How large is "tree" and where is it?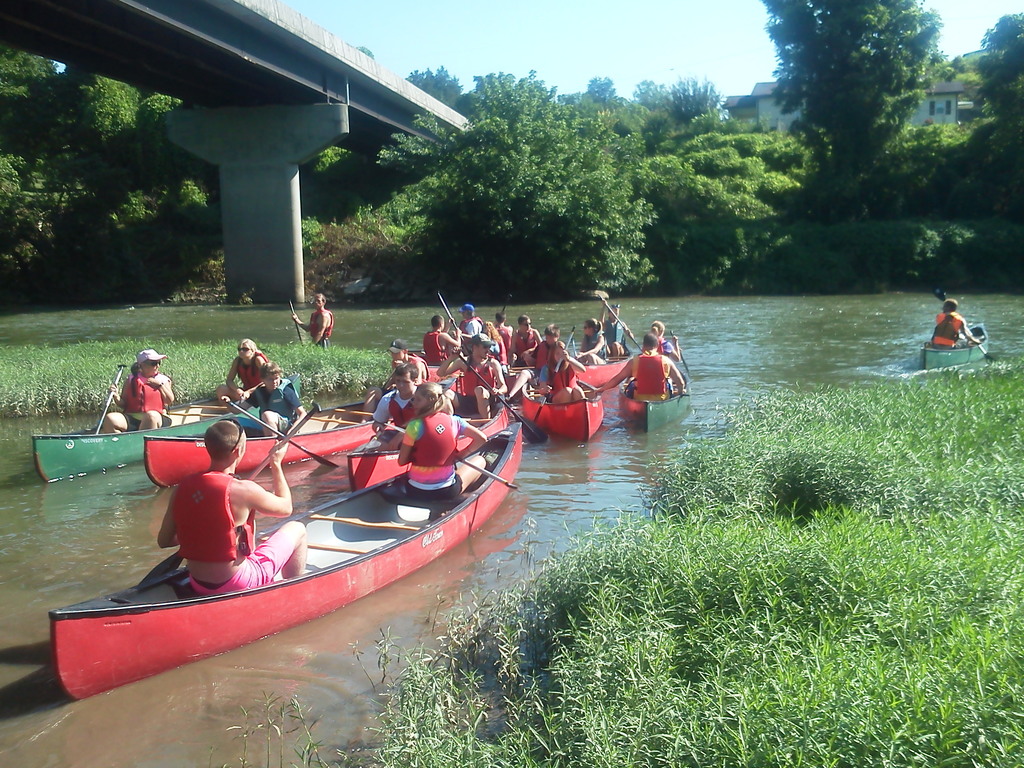
Bounding box: [left=53, top=73, right=172, bottom=196].
